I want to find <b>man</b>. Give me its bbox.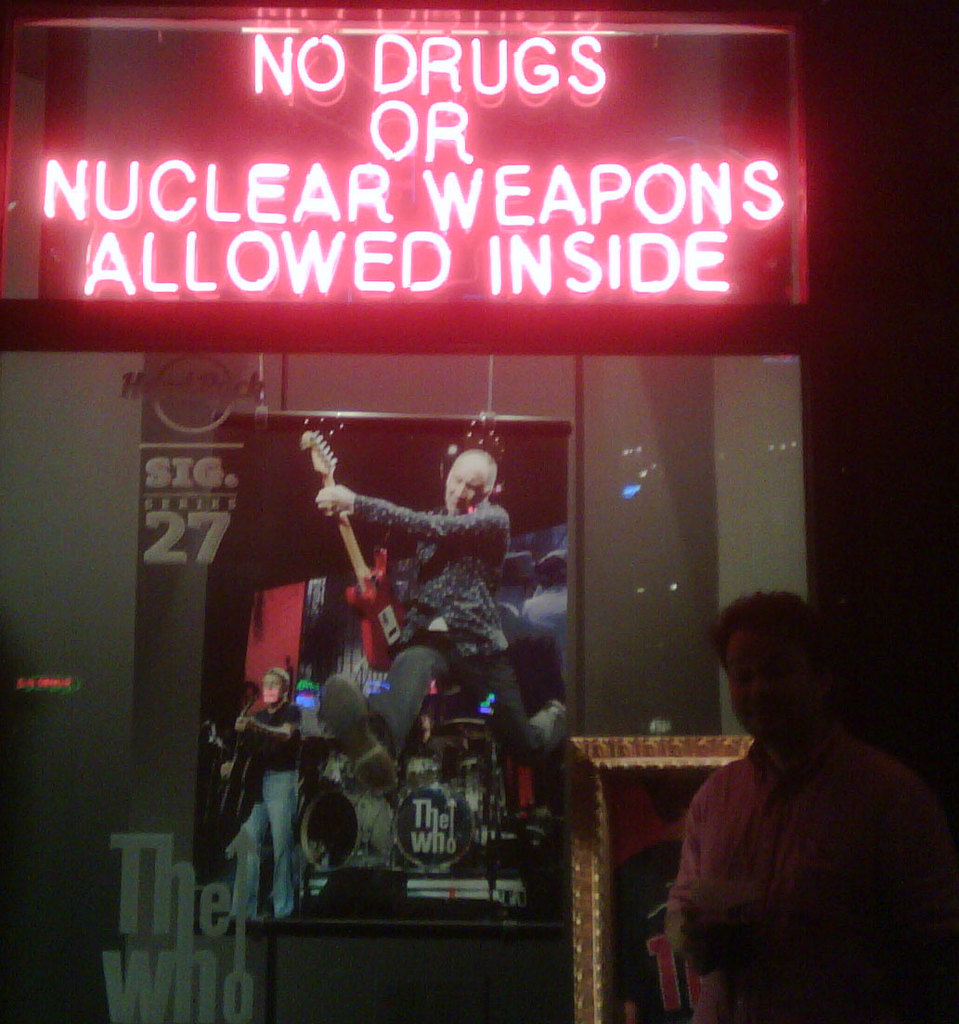
bbox=[226, 655, 313, 922].
